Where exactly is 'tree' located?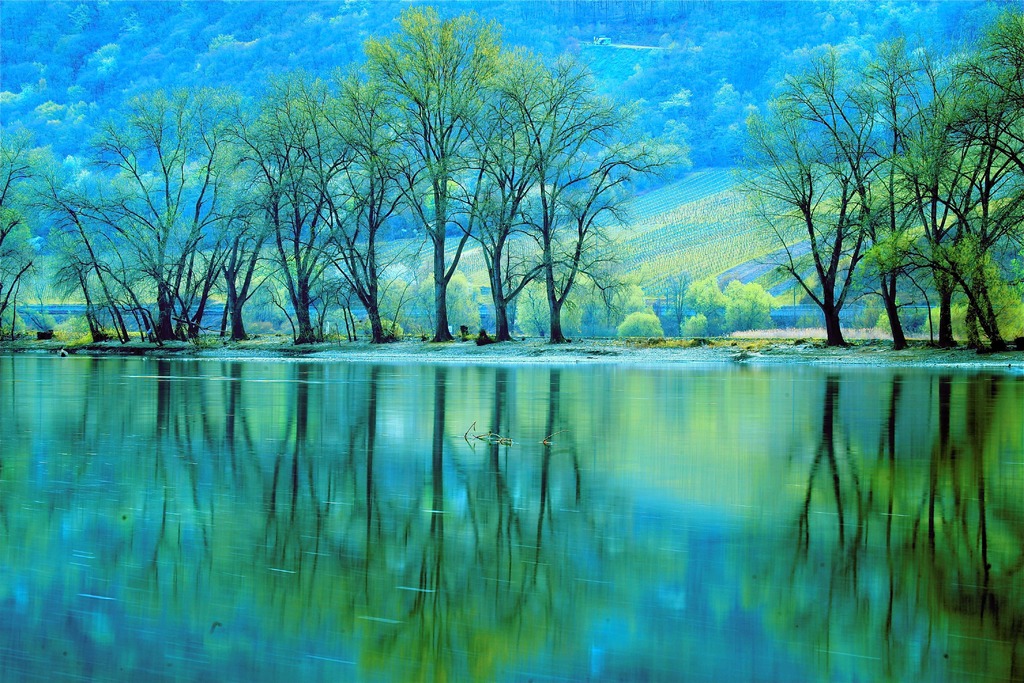
Its bounding box is box=[730, 93, 869, 347].
